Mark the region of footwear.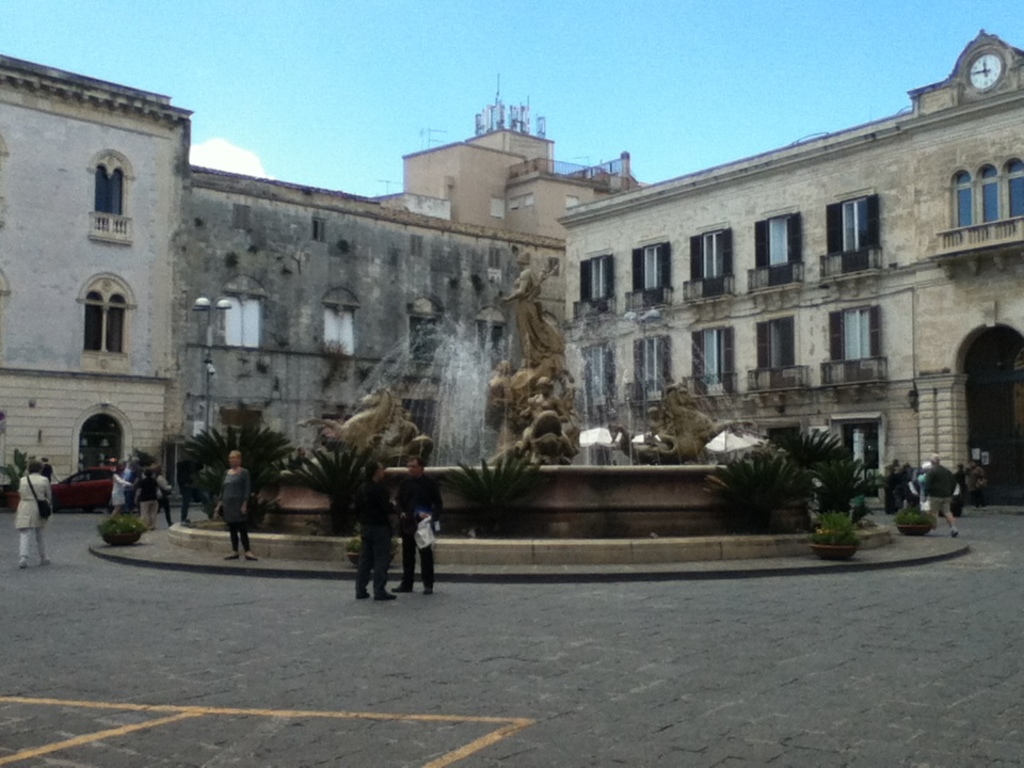
Region: 417/575/430/598.
